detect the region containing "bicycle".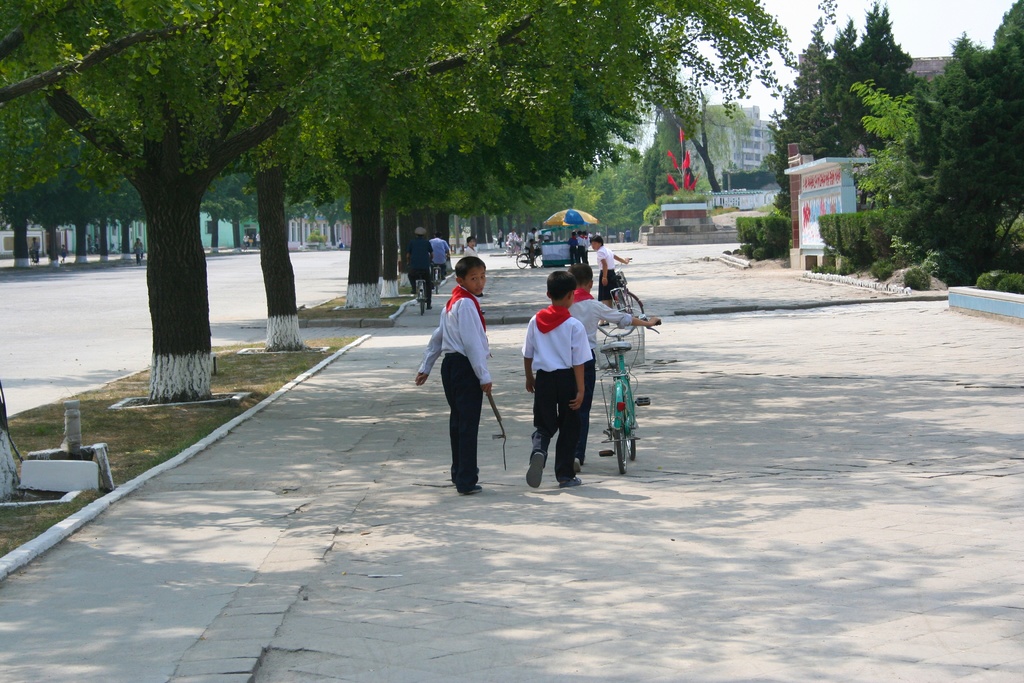
[x1=605, y1=258, x2=646, y2=338].
